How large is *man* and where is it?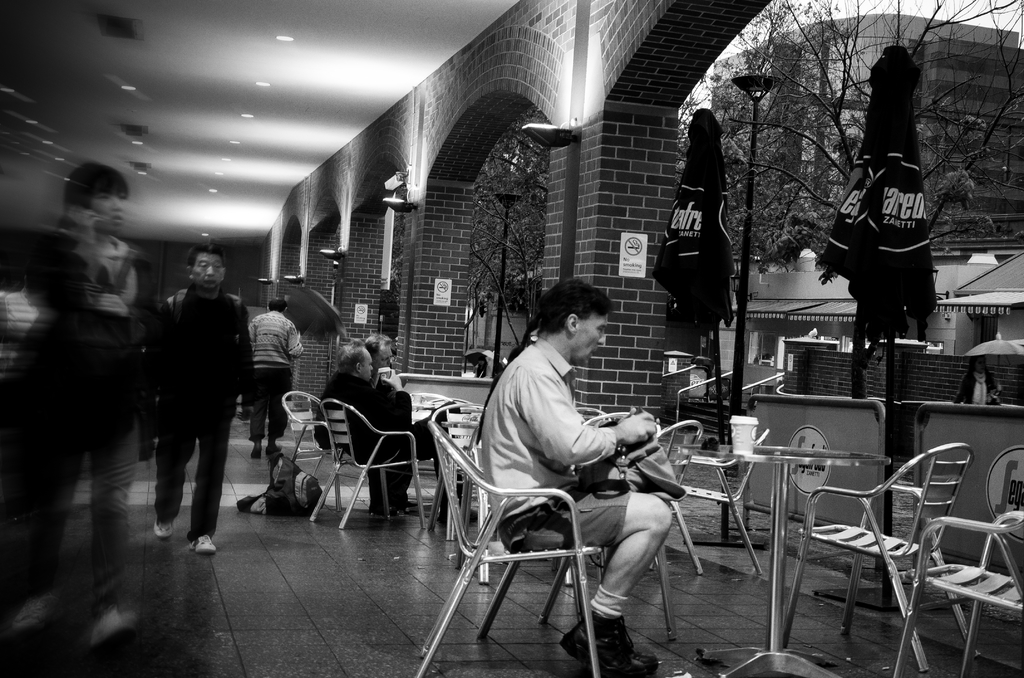
Bounding box: (left=248, top=295, right=305, bottom=446).
